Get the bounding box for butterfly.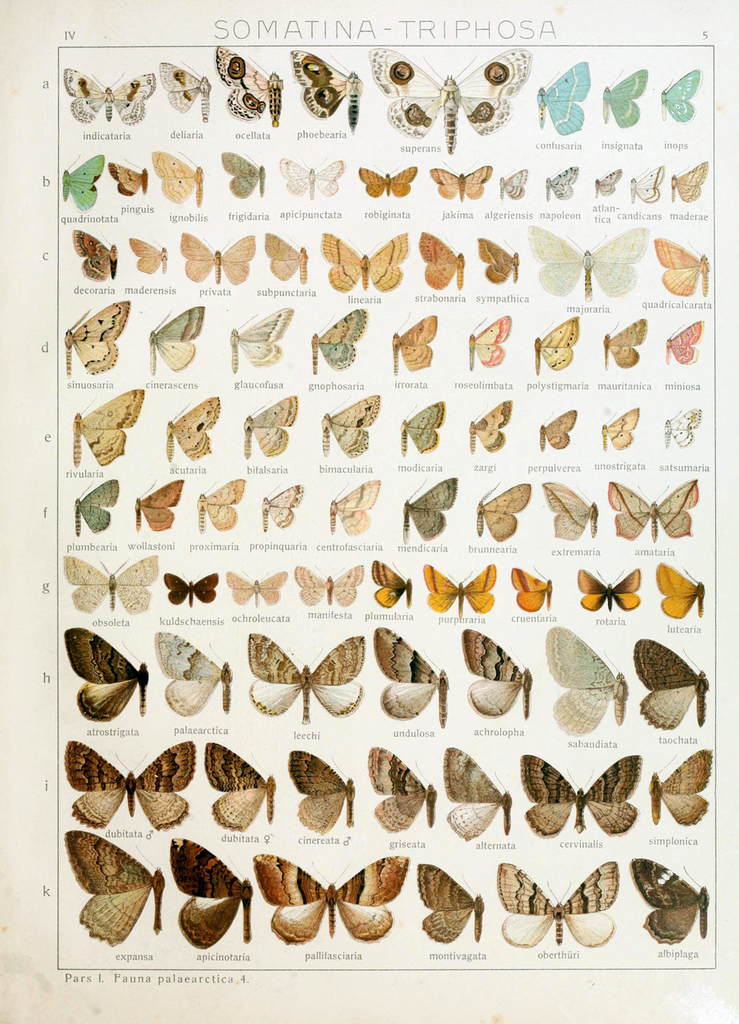
box(607, 475, 700, 540).
